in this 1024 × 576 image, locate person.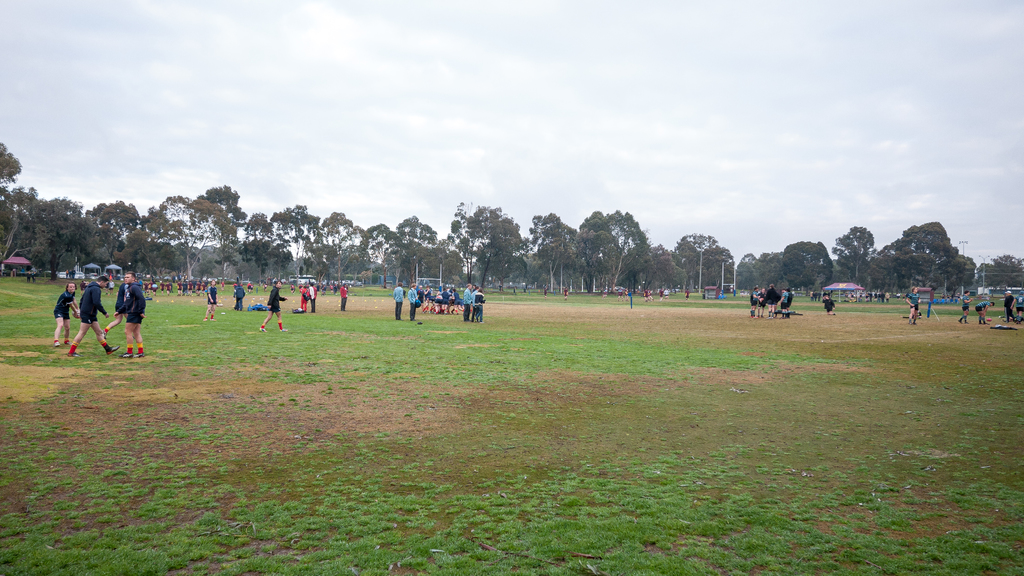
Bounding box: region(259, 277, 292, 332).
